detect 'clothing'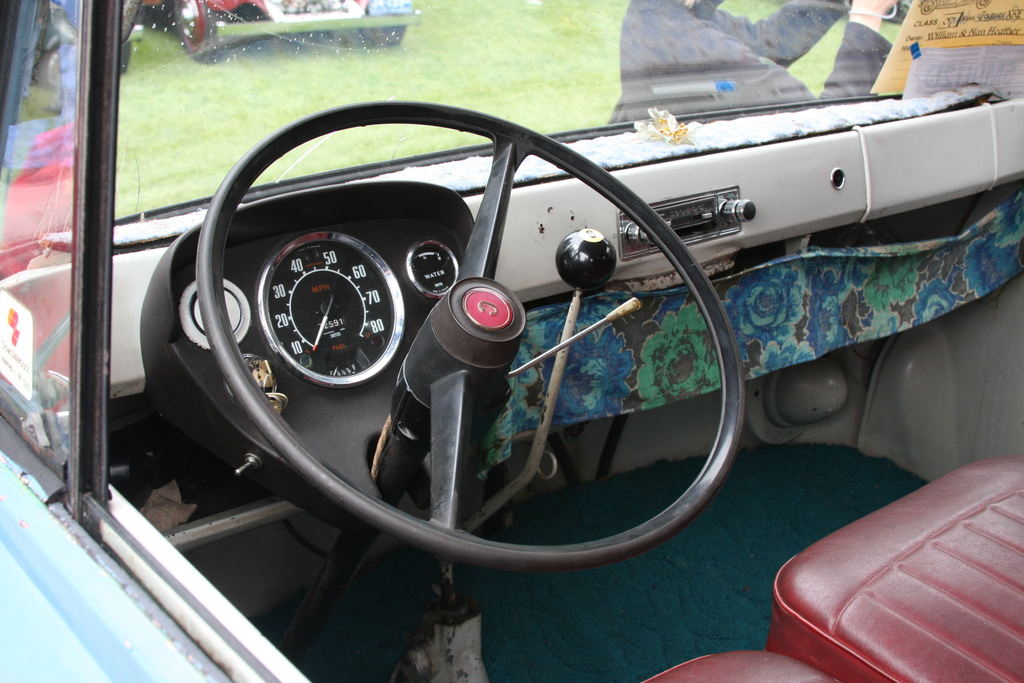
(604, 0, 893, 132)
